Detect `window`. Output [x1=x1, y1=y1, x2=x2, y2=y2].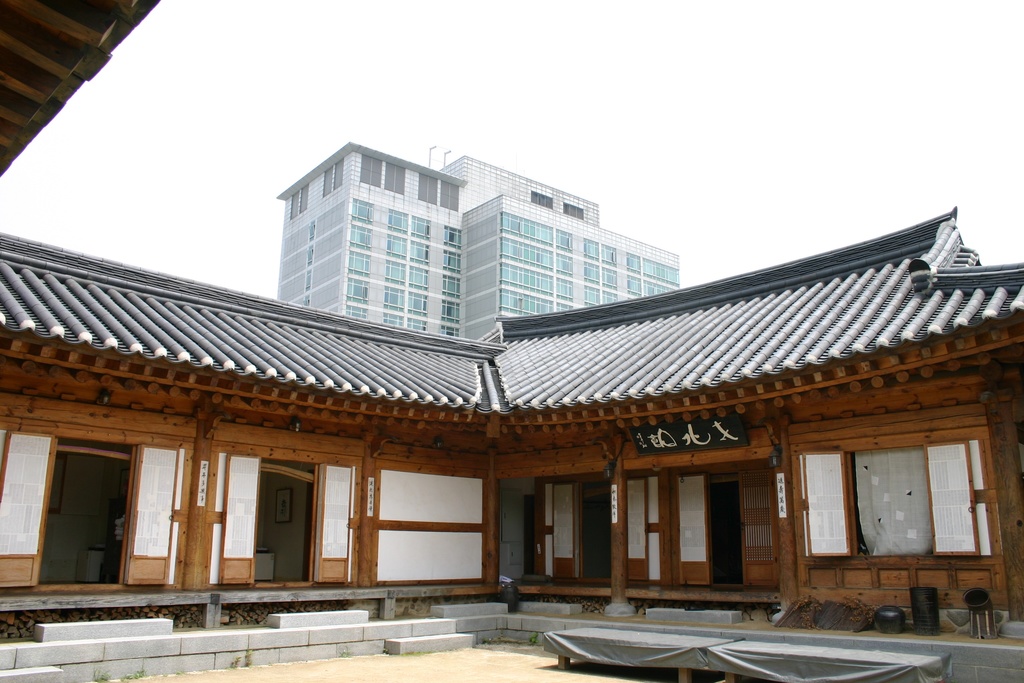
[x1=442, y1=224, x2=463, y2=252].
